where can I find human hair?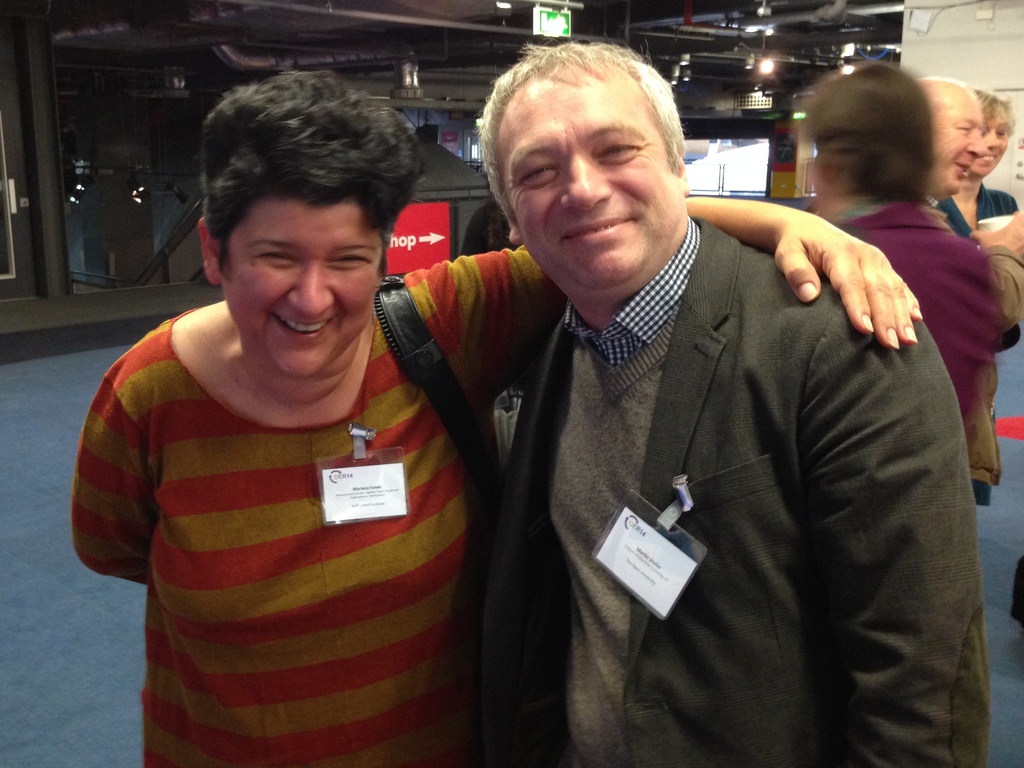
You can find it at pyautogui.locateOnScreen(486, 33, 690, 234).
